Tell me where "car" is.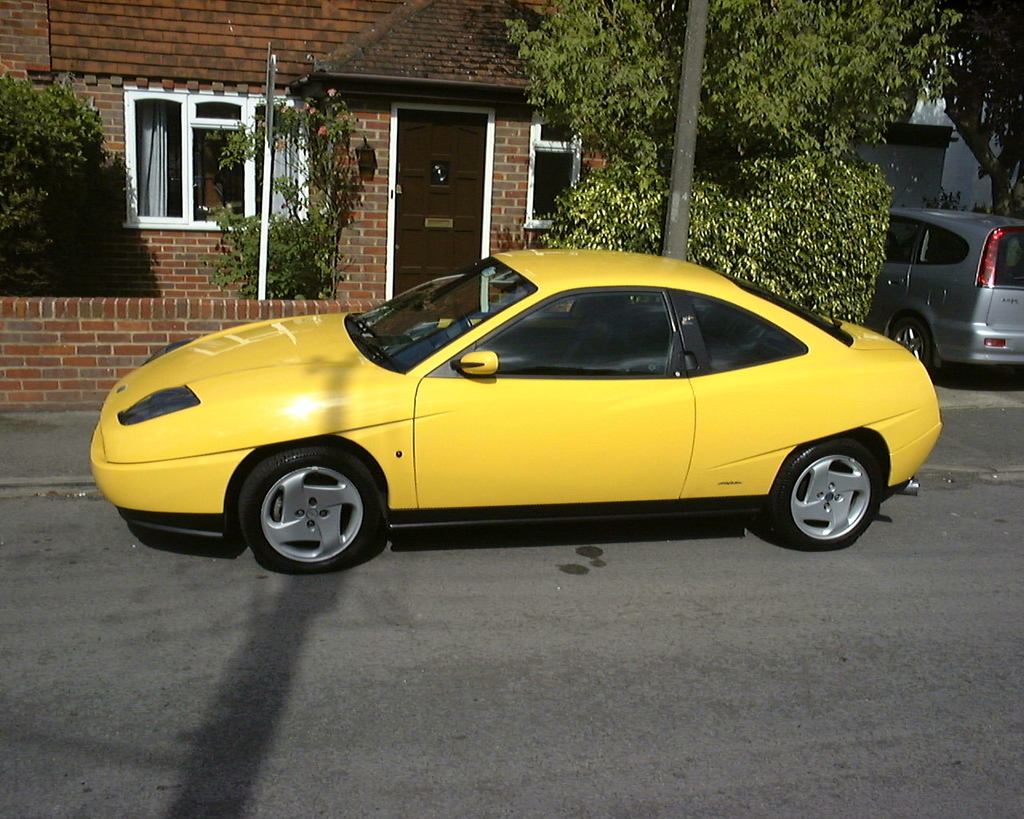
"car" is at <region>99, 246, 941, 573</region>.
